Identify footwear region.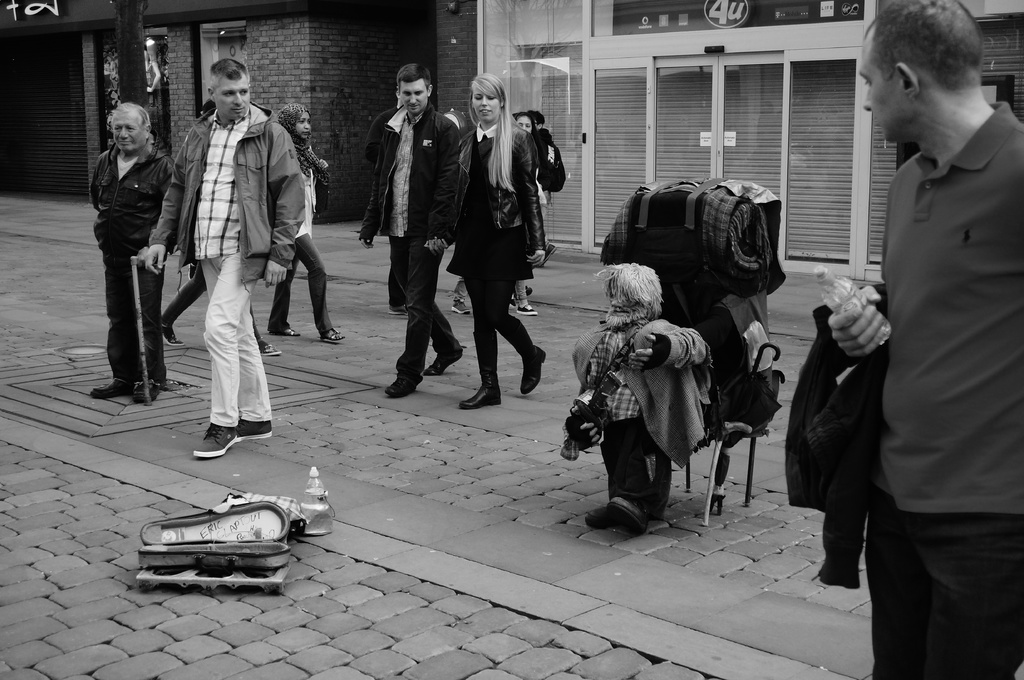
Region: l=521, t=351, r=550, b=392.
